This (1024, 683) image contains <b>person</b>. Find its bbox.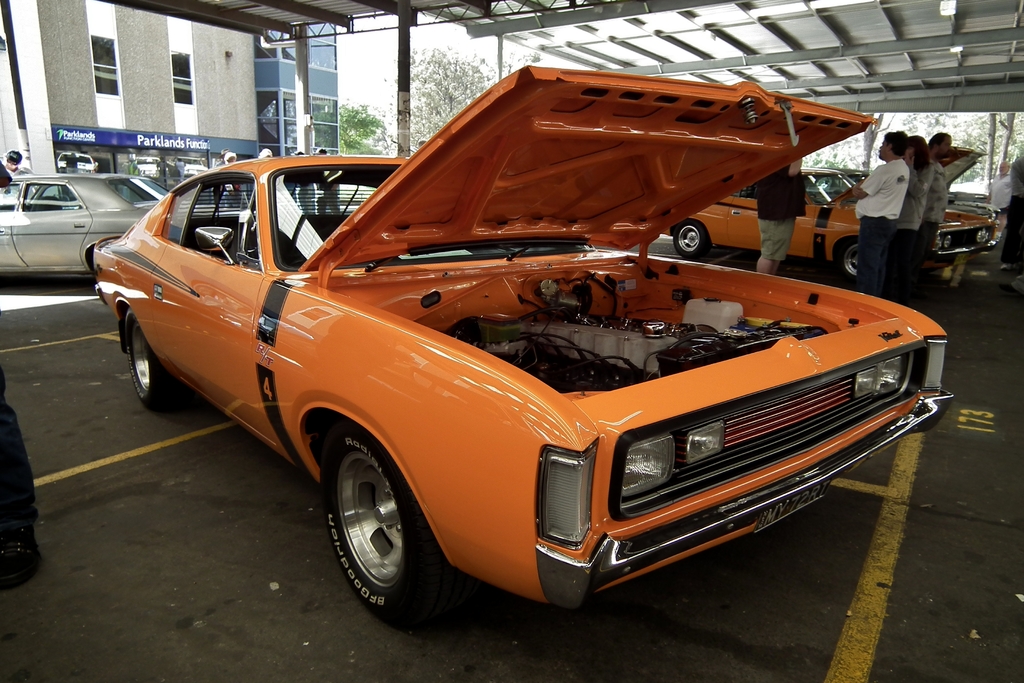
bbox=(919, 128, 968, 299).
